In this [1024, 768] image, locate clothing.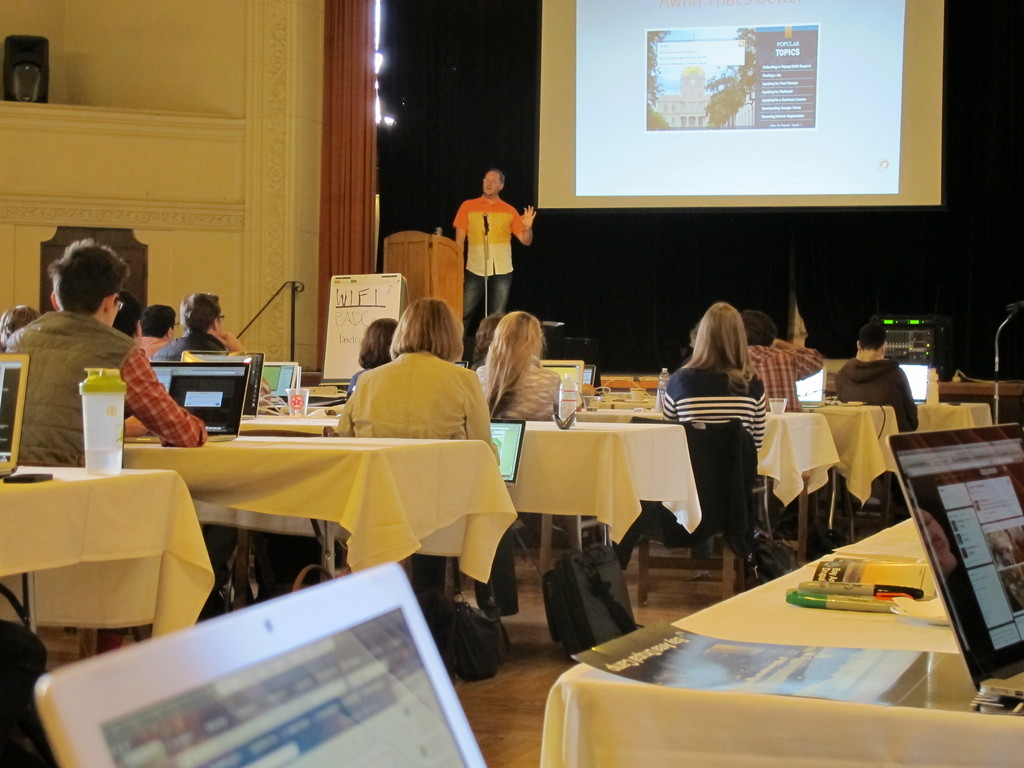
Bounding box: [832,358,920,431].
